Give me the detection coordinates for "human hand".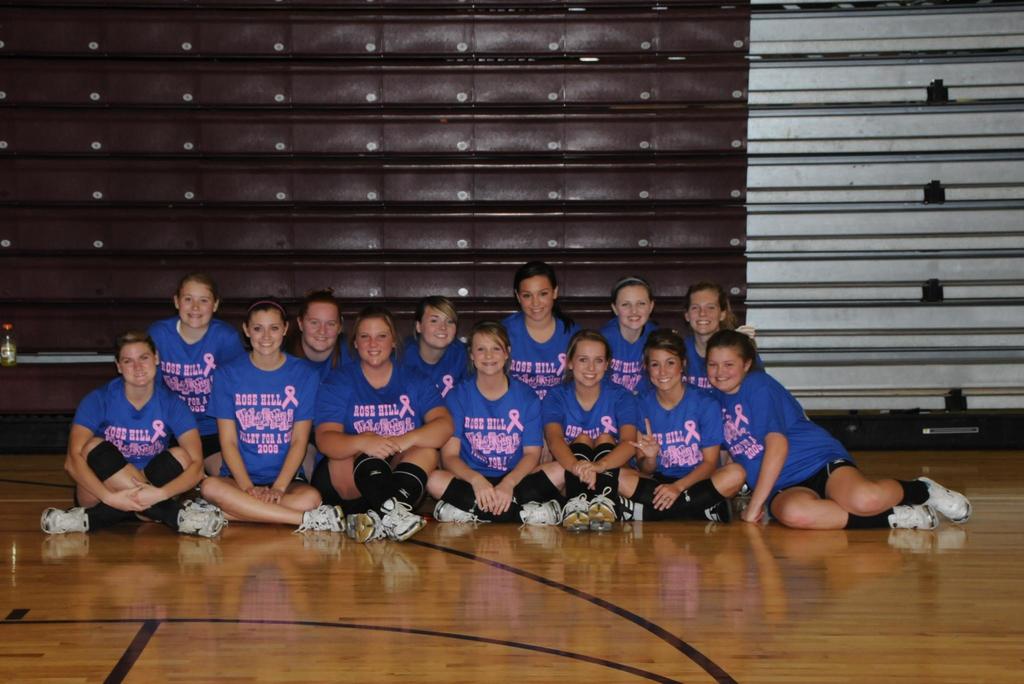
x1=741, y1=506, x2=767, y2=527.
